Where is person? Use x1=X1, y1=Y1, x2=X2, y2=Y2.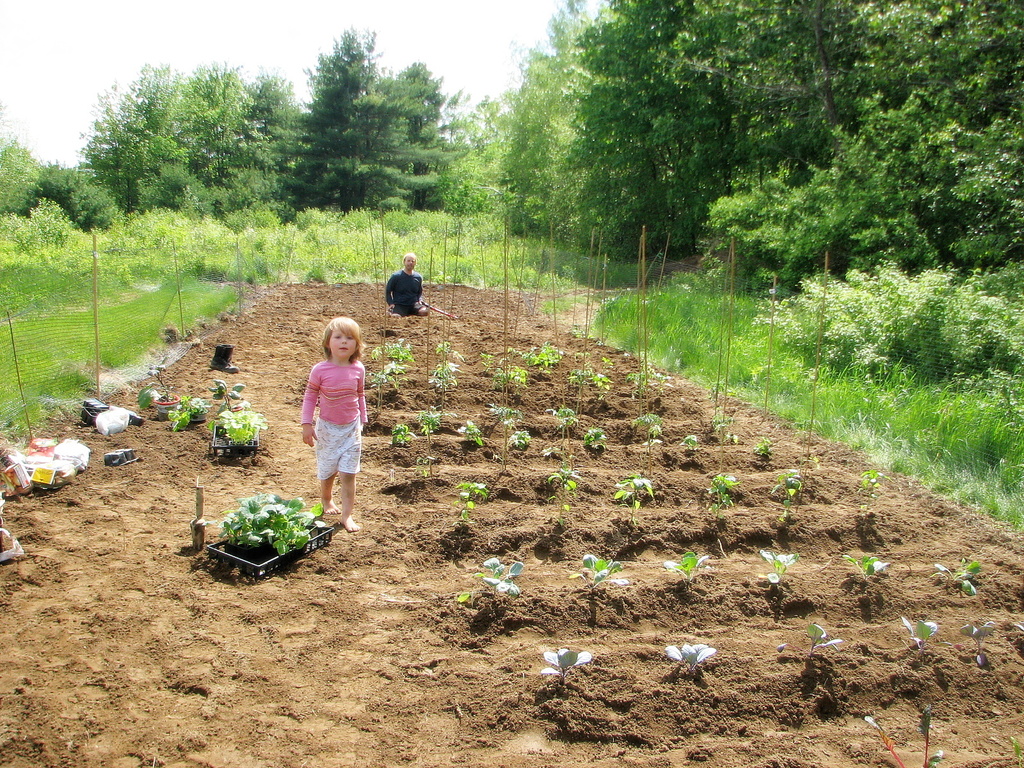
x1=384, y1=249, x2=427, y2=318.
